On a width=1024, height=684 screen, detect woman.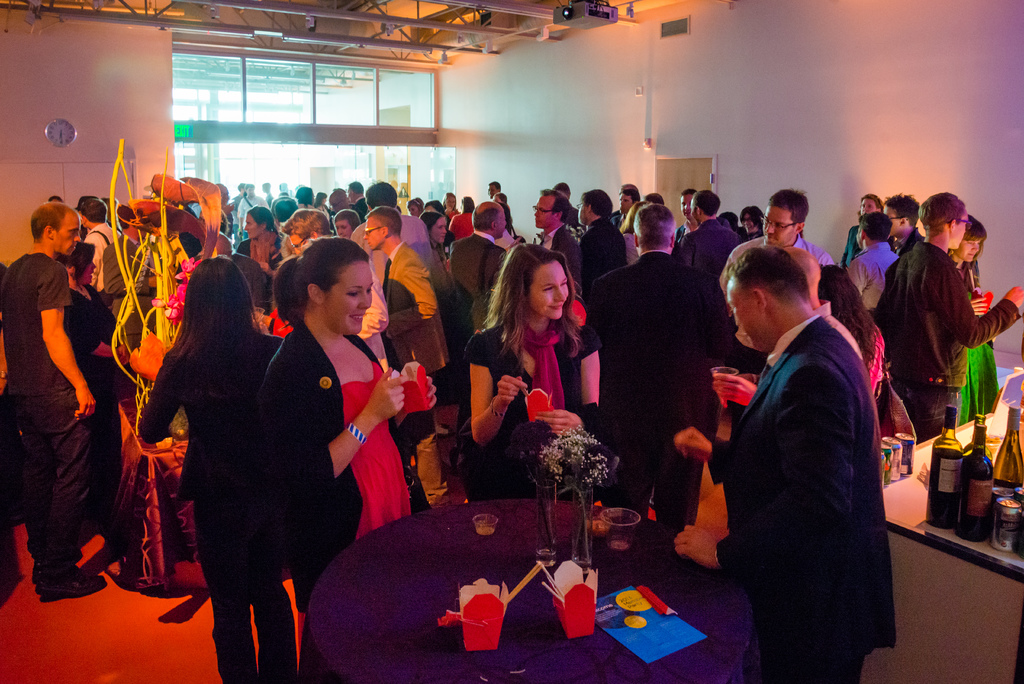
{"left": 440, "top": 225, "right": 627, "bottom": 493}.
